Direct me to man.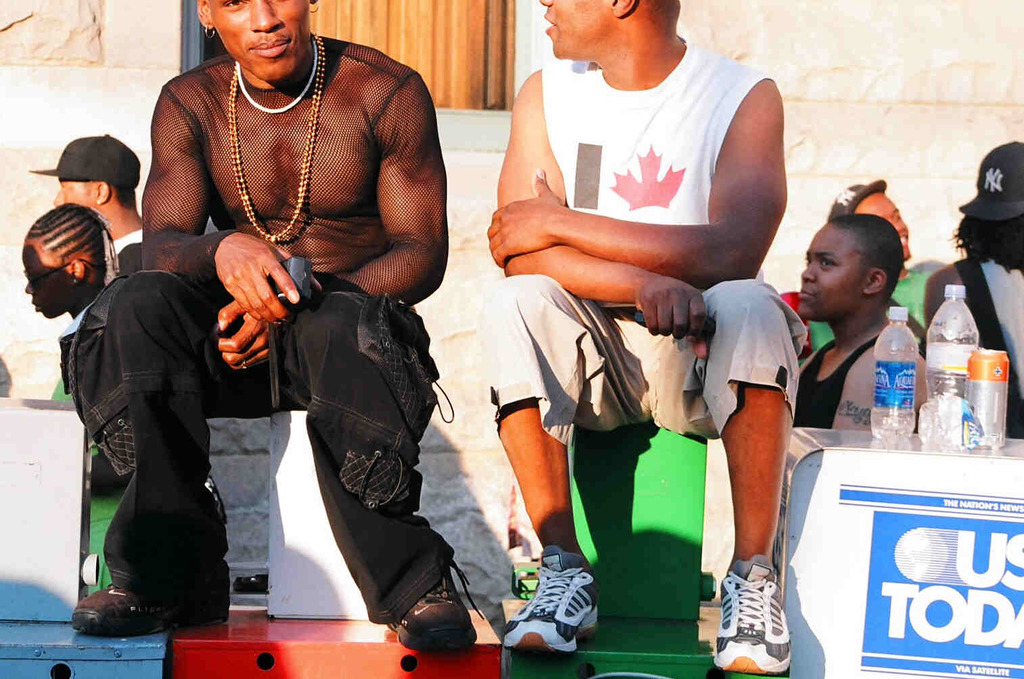
Direction: (left=925, top=139, right=1023, bottom=444).
